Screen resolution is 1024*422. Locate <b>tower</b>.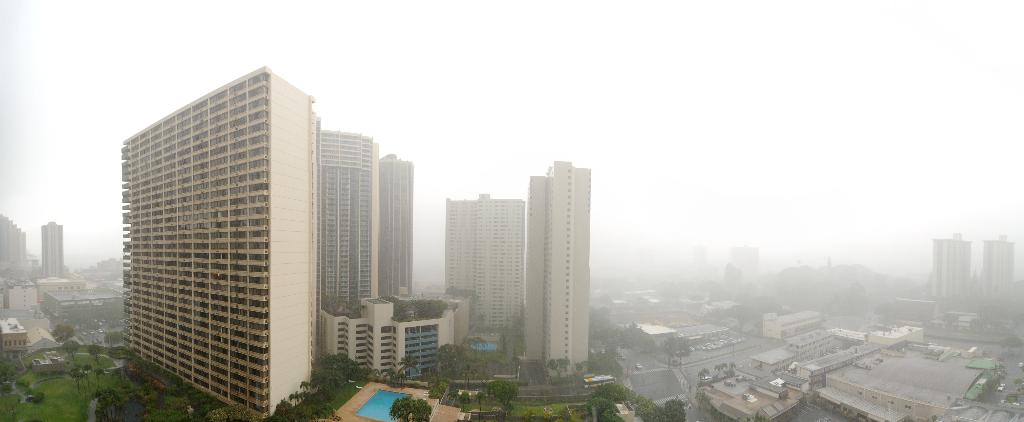
left=92, top=58, right=395, bottom=404.
